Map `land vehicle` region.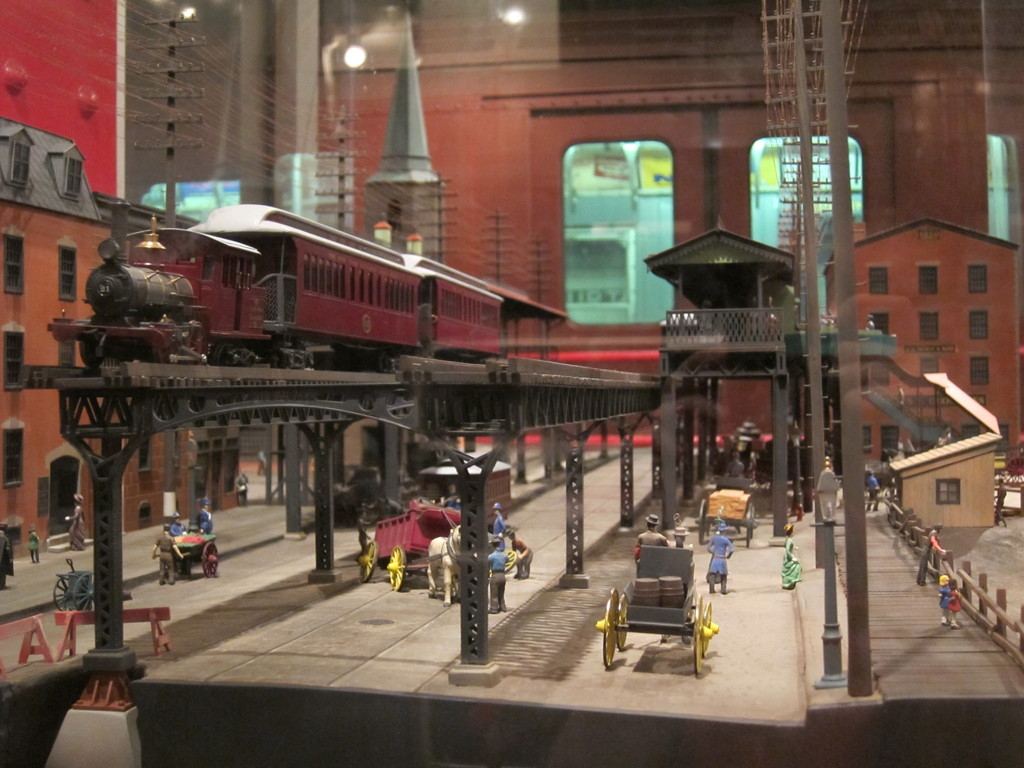
Mapped to crop(149, 520, 216, 574).
